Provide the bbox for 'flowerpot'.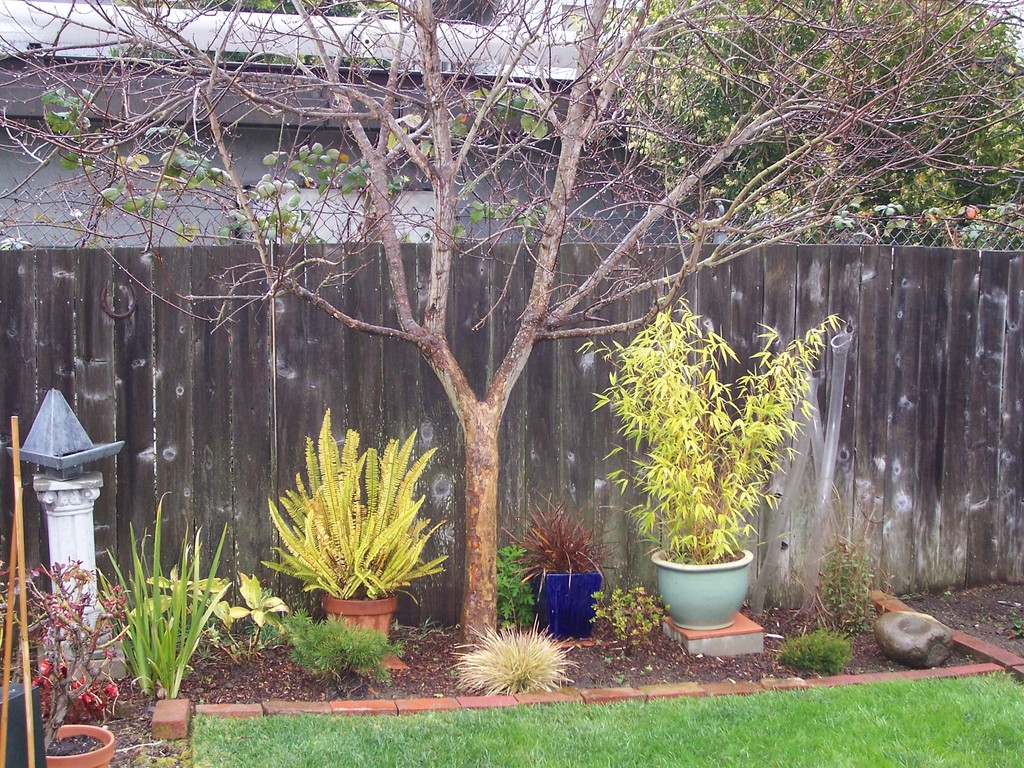
left=532, top=572, right=602, bottom=642.
